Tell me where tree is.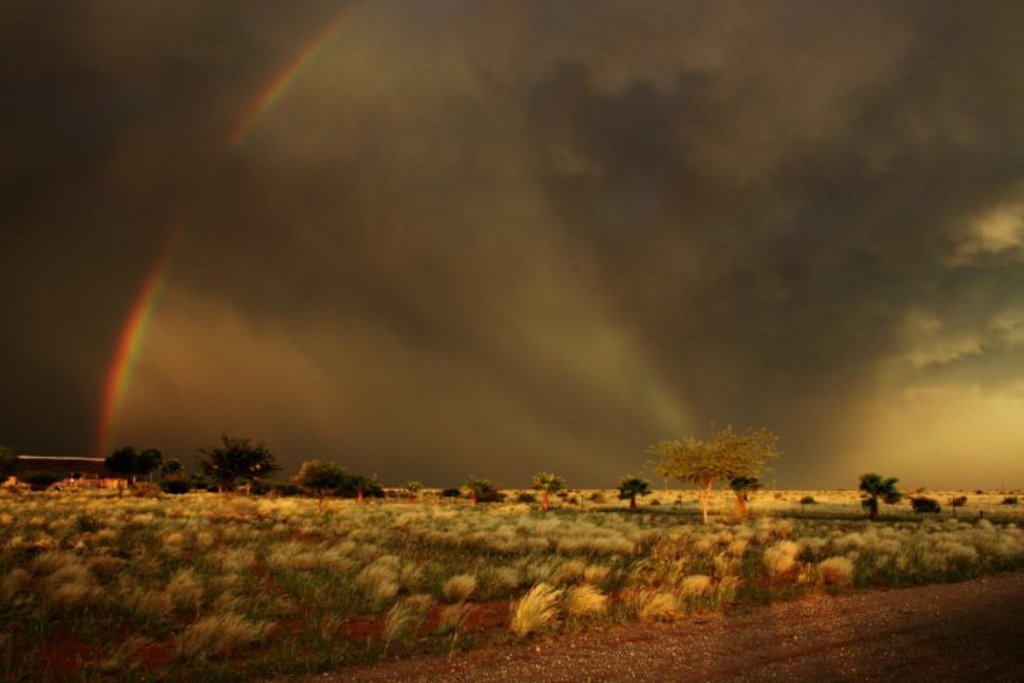
tree is at 94 441 168 482.
